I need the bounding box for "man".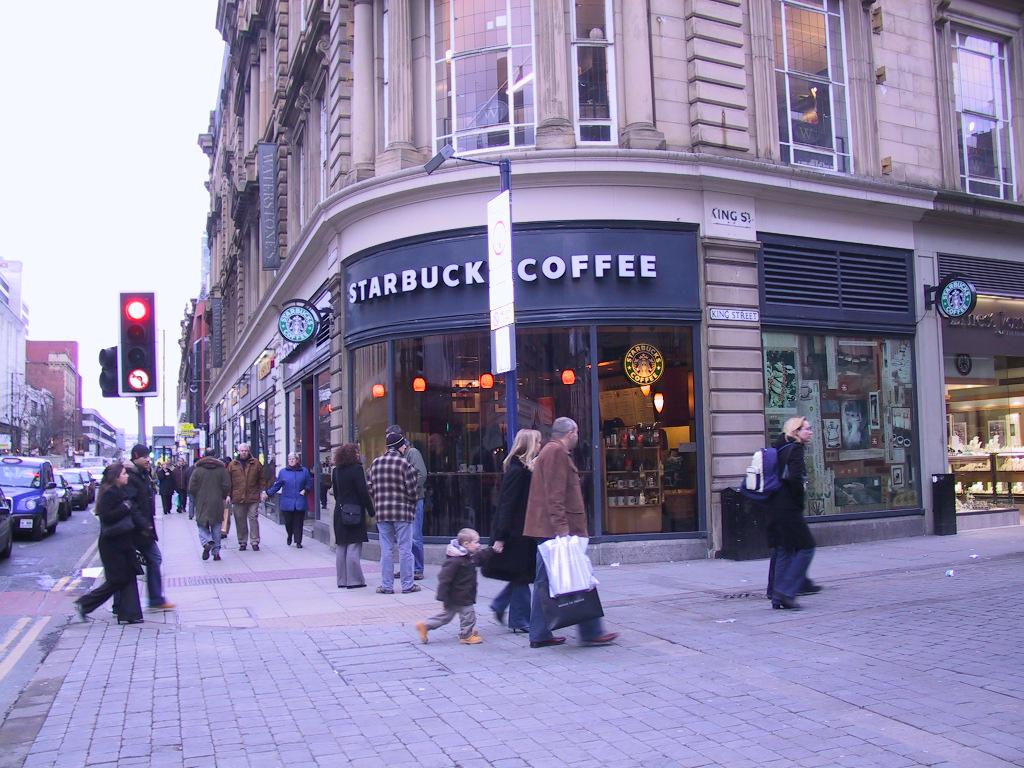
Here it is: <bbox>472, 410, 591, 638</bbox>.
